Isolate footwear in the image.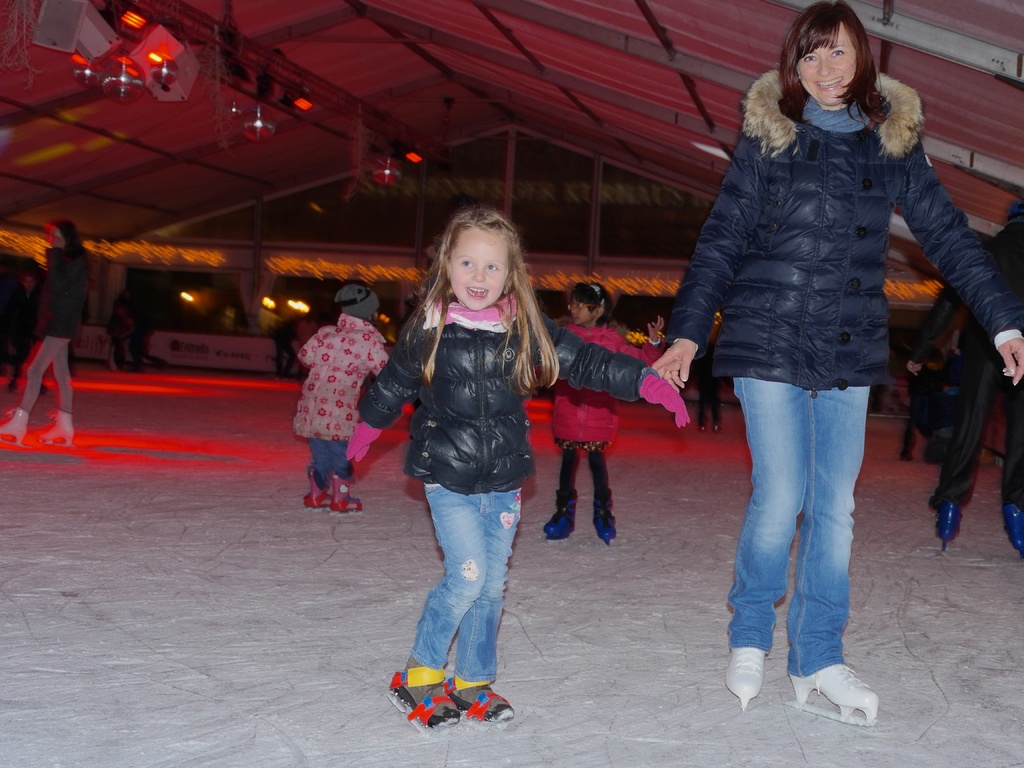
Isolated region: <region>791, 660, 877, 717</region>.
